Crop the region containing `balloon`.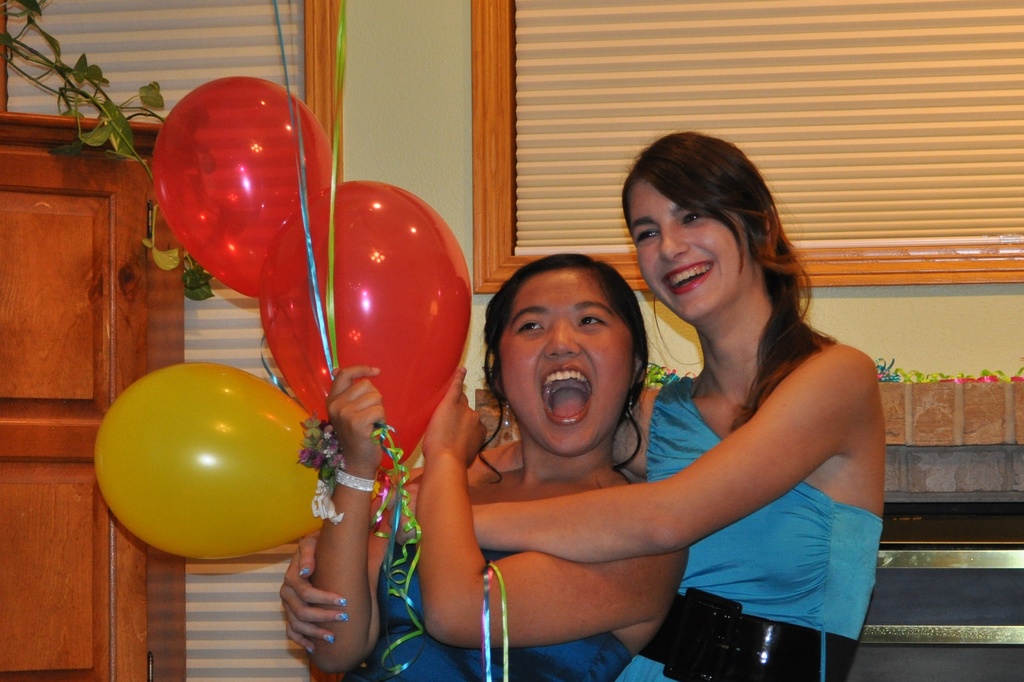
Crop region: <region>262, 181, 469, 478</region>.
